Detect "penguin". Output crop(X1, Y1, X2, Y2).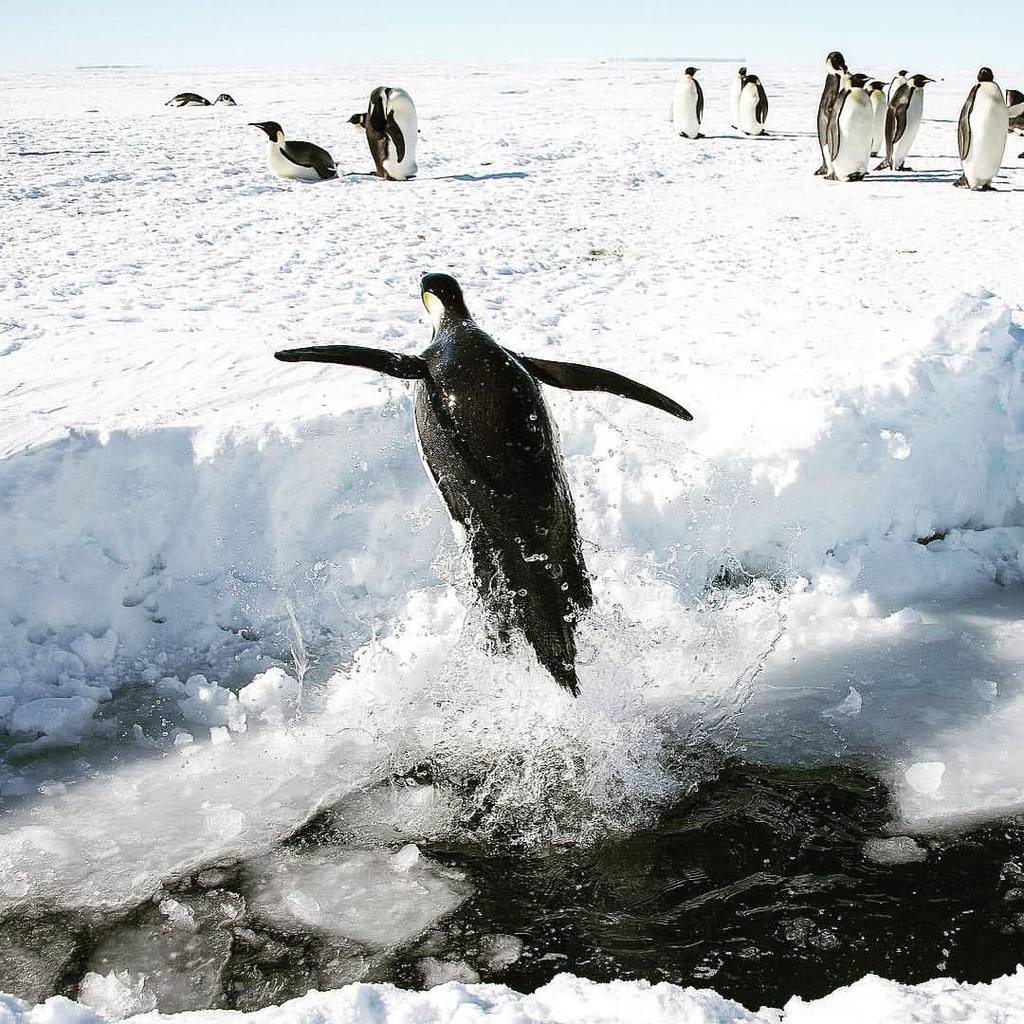
crop(822, 64, 869, 187).
